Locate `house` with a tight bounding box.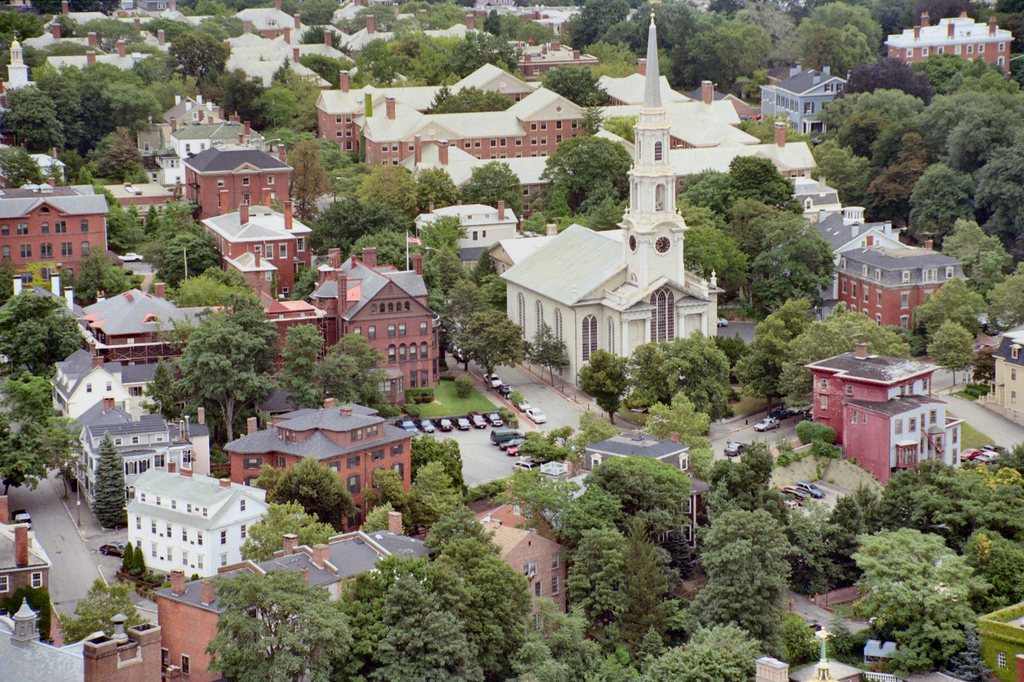
bbox(883, 8, 1016, 76).
